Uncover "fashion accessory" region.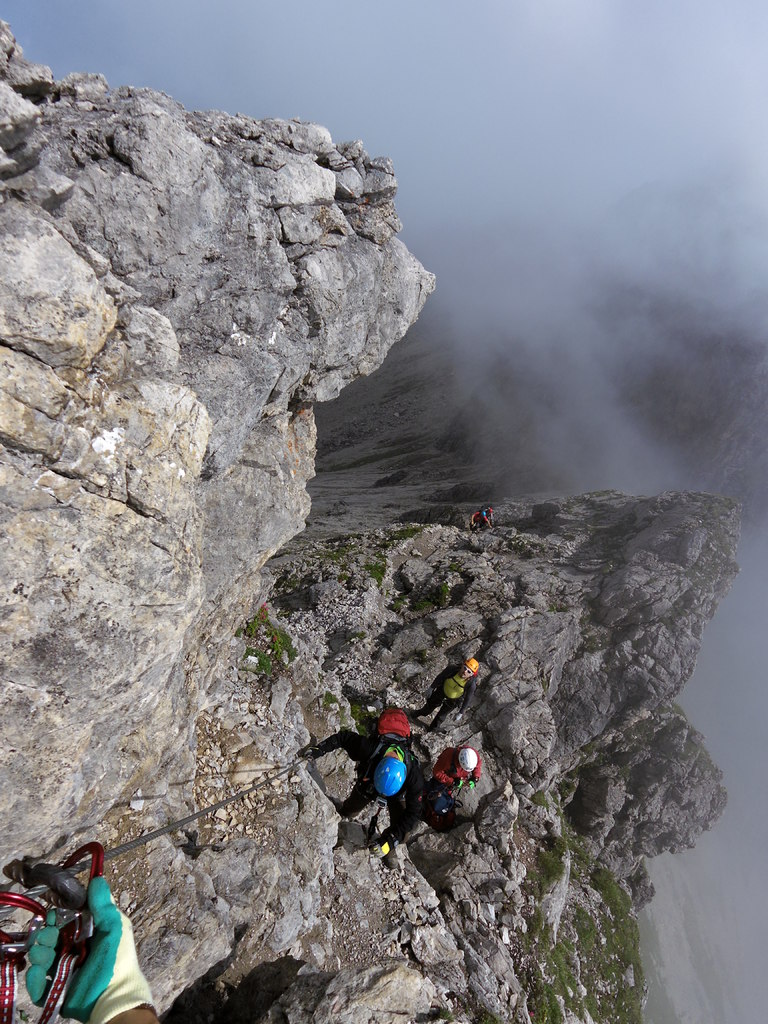
Uncovered: Rect(26, 876, 154, 1023).
